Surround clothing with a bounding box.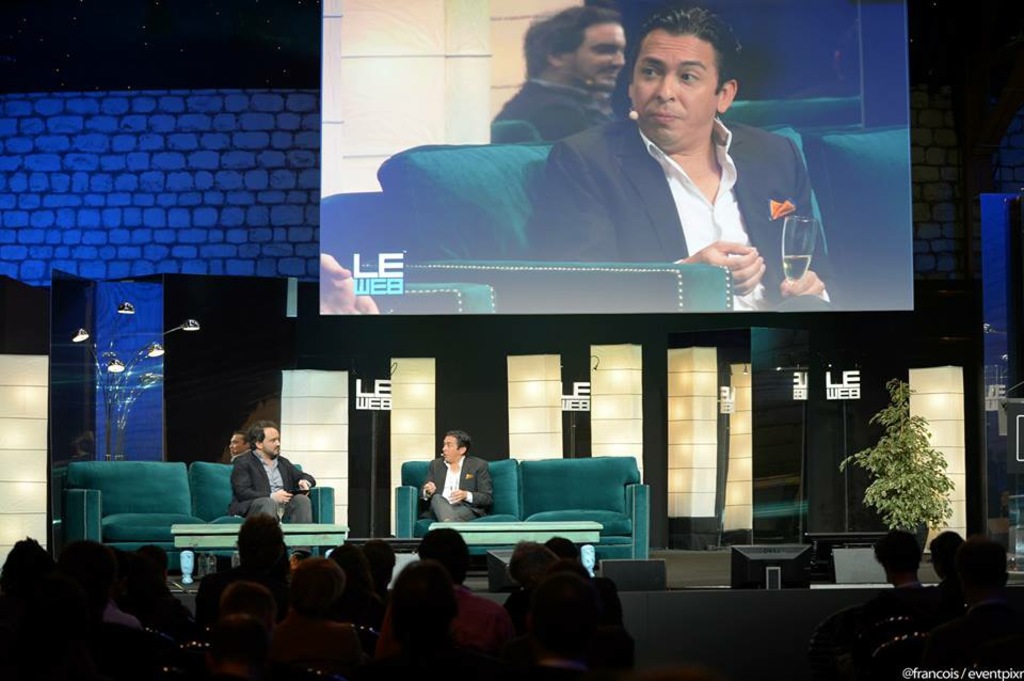
BBox(378, 627, 490, 680).
